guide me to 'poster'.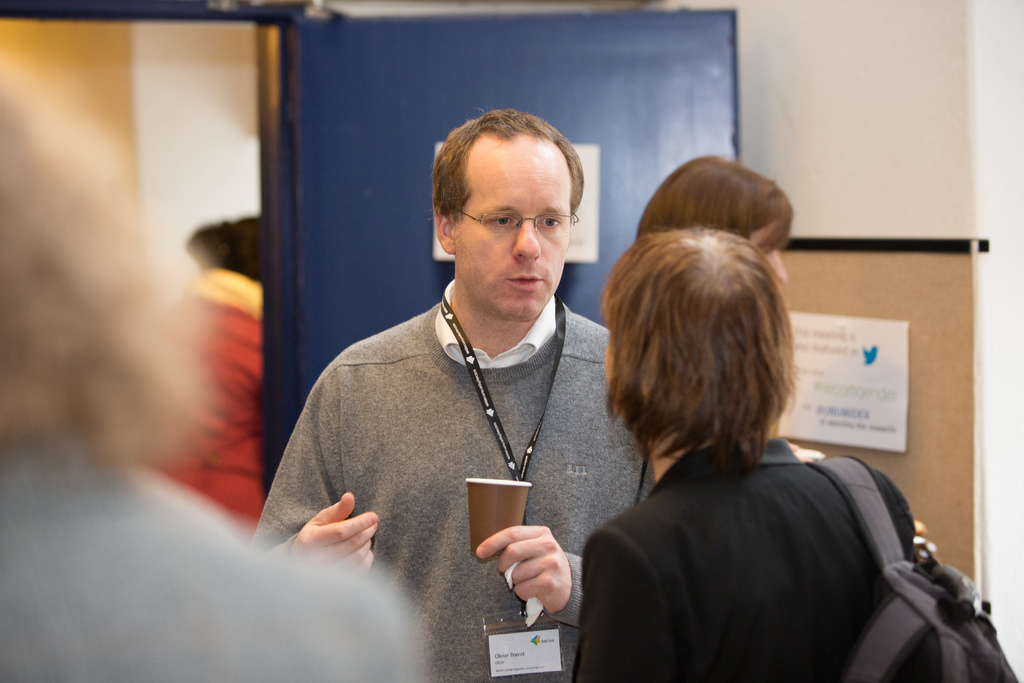
Guidance: x1=787 y1=314 x2=911 y2=452.
